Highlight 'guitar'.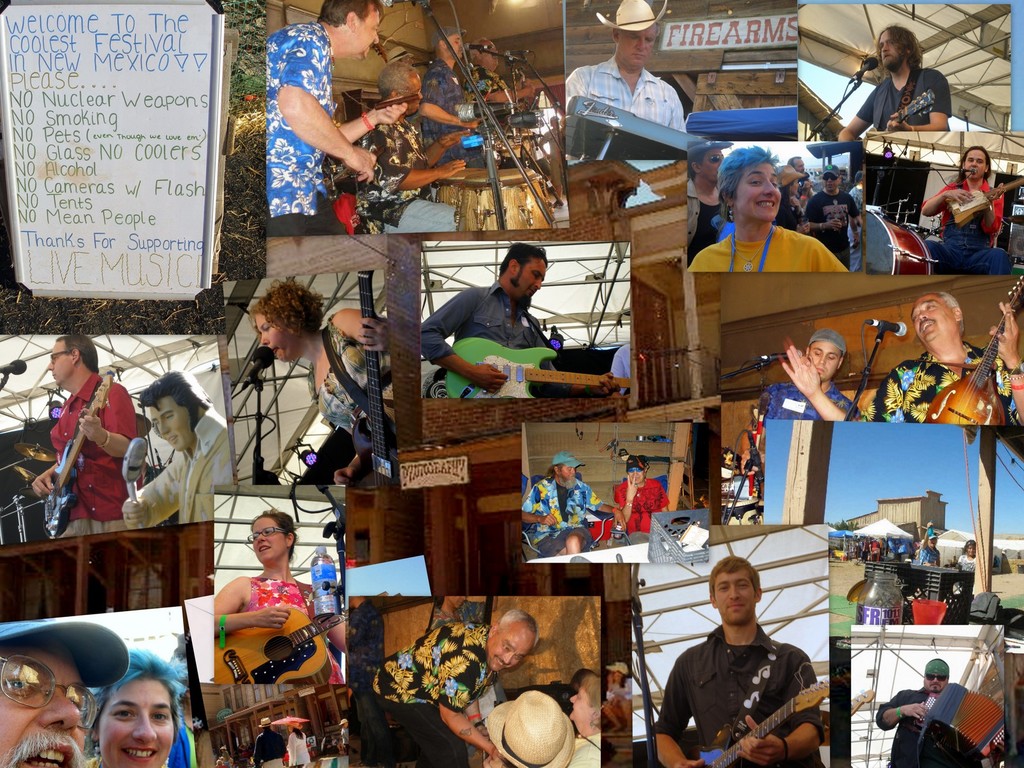
Highlighted region: (946, 170, 1023, 228).
